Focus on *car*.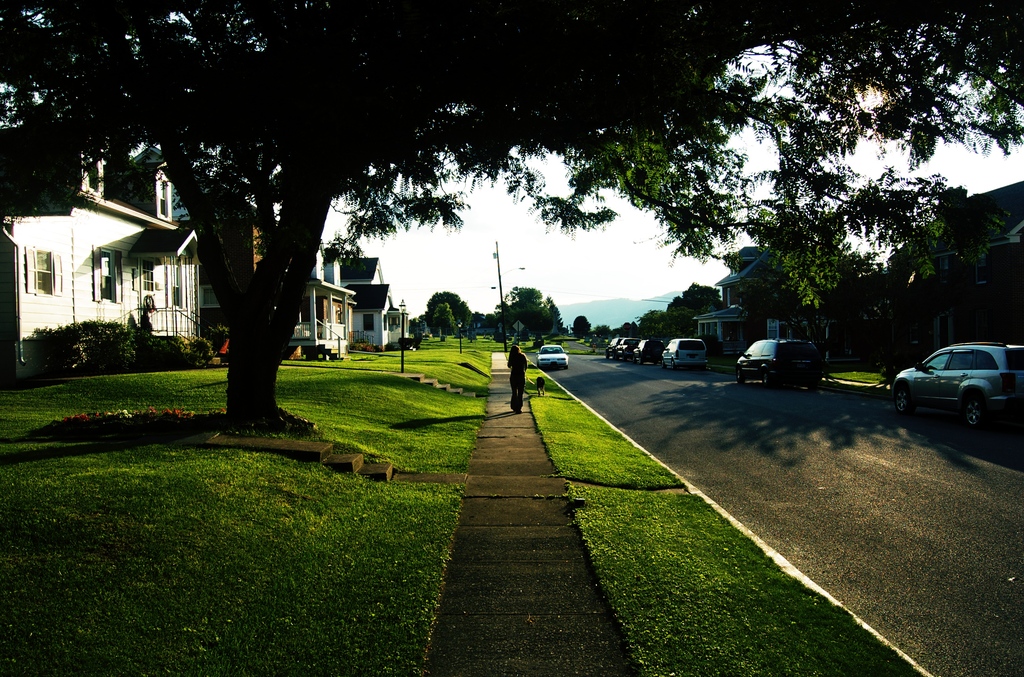
Focused at pyautogui.locateOnScreen(660, 334, 708, 375).
